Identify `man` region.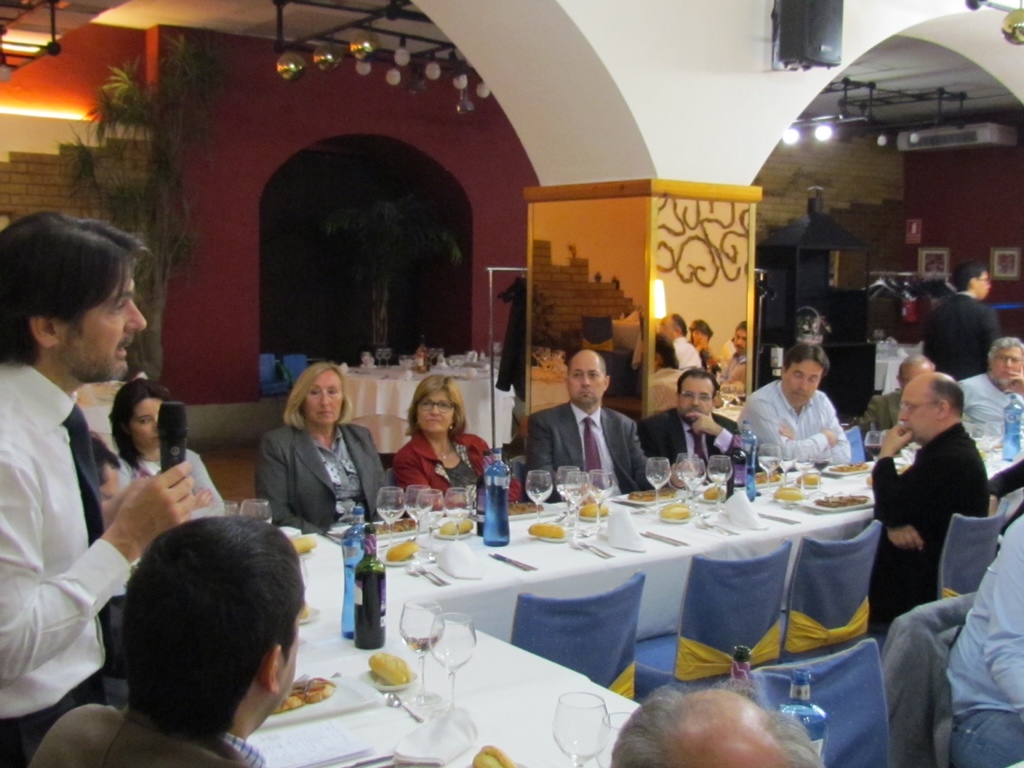
Region: (left=522, top=344, right=695, bottom=509).
